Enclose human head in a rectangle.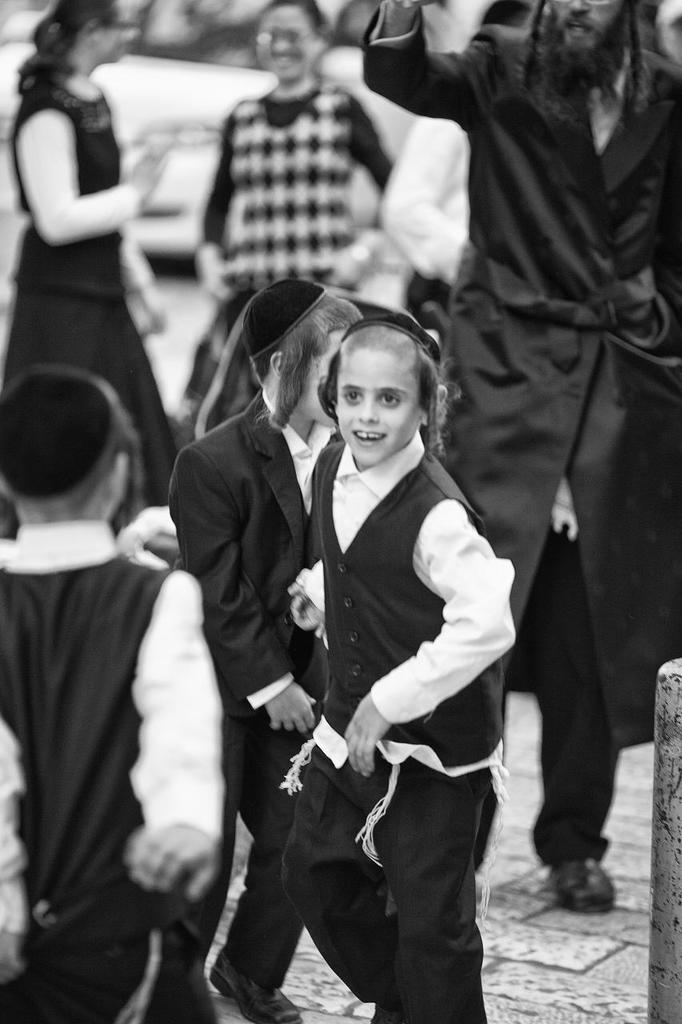
bbox=[245, 283, 354, 418].
